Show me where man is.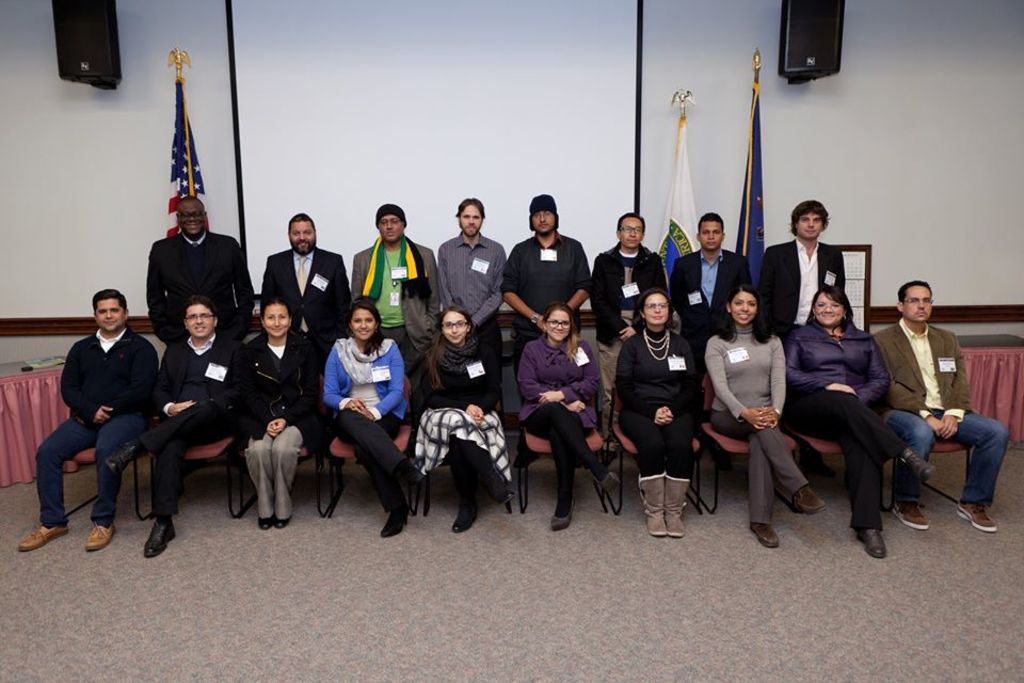
man is at detection(501, 194, 589, 385).
